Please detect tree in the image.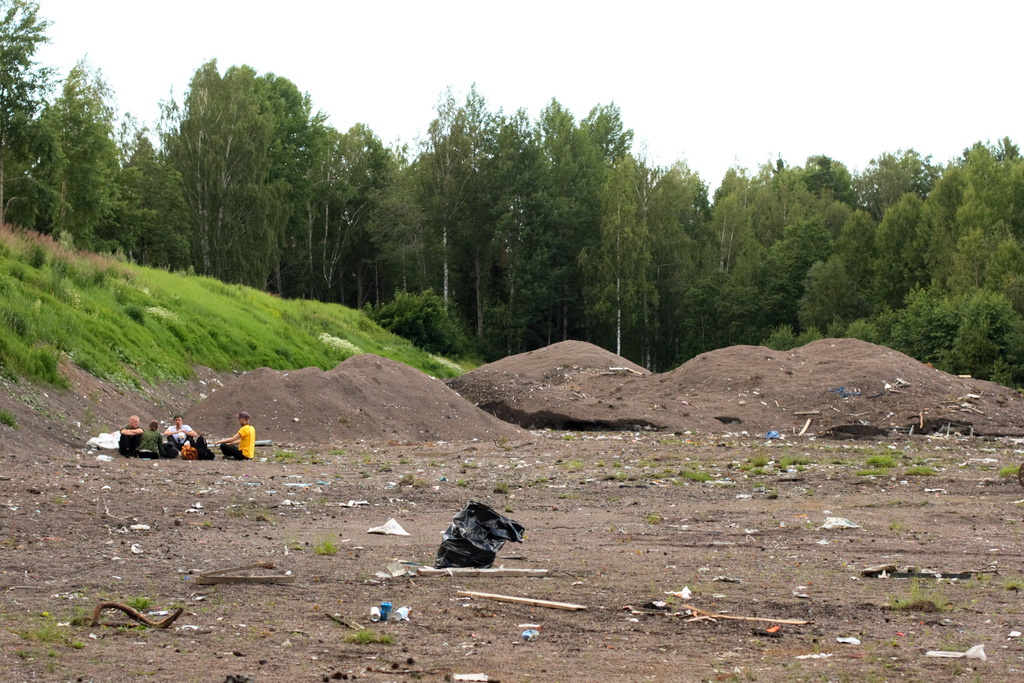
(120, 135, 189, 290).
